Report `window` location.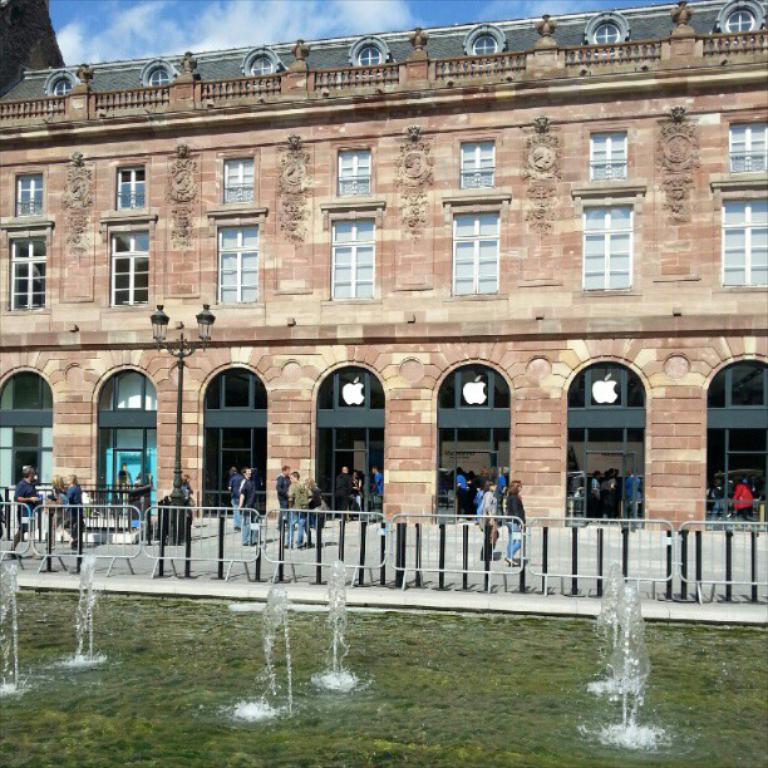
Report: x1=708 y1=110 x2=767 y2=184.
